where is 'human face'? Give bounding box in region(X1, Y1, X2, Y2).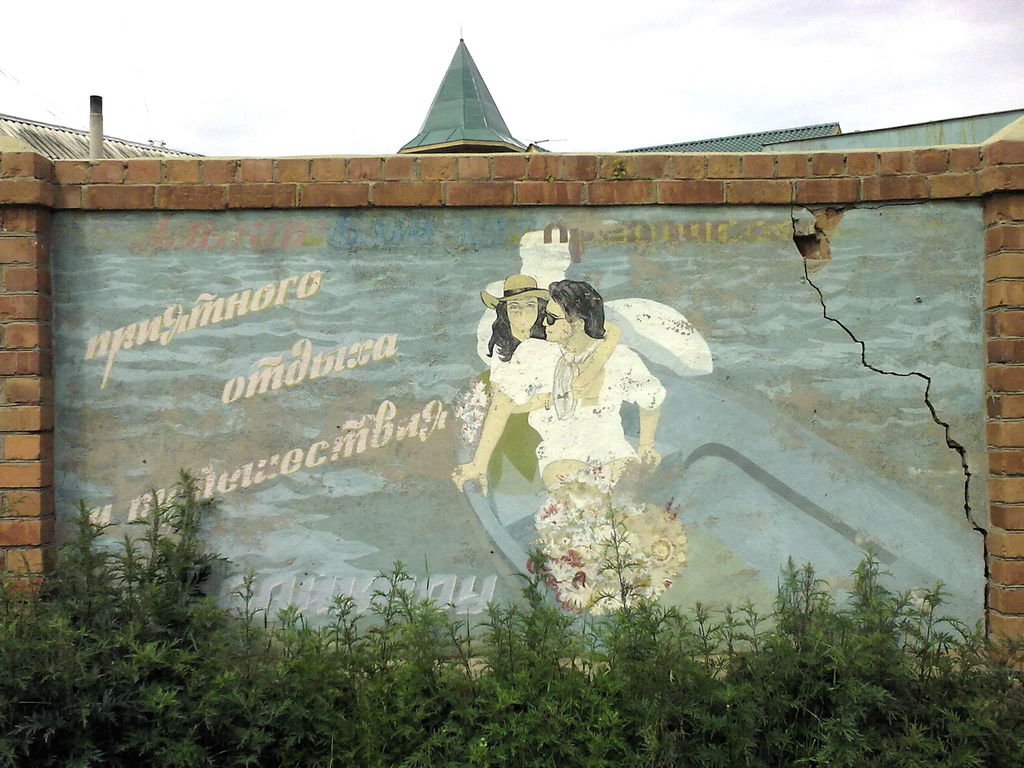
region(505, 296, 540, 338).
